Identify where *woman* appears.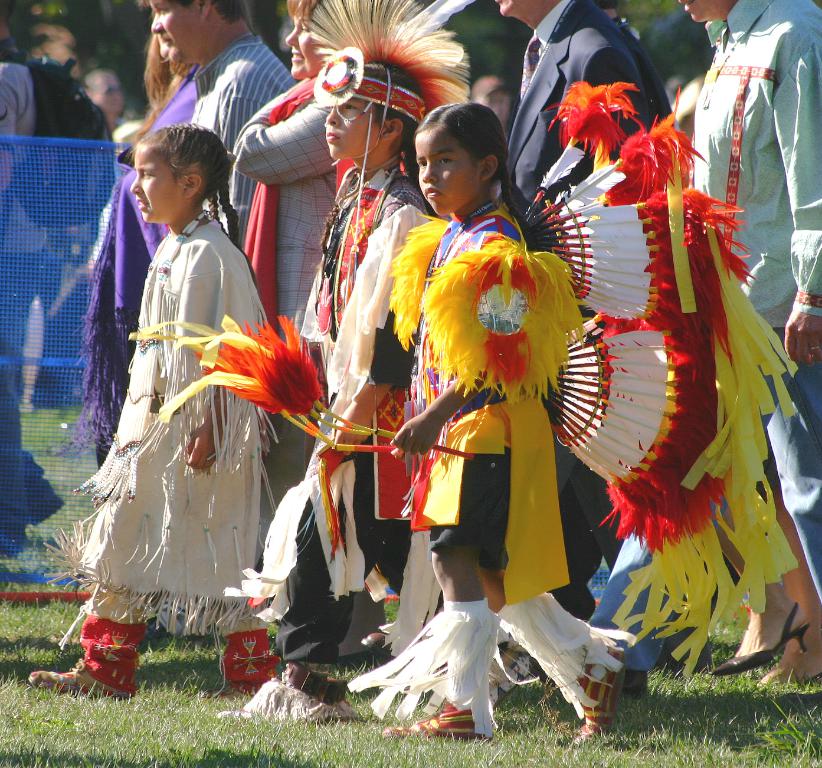
Appears at Rect(230, 0, 385, 655).
